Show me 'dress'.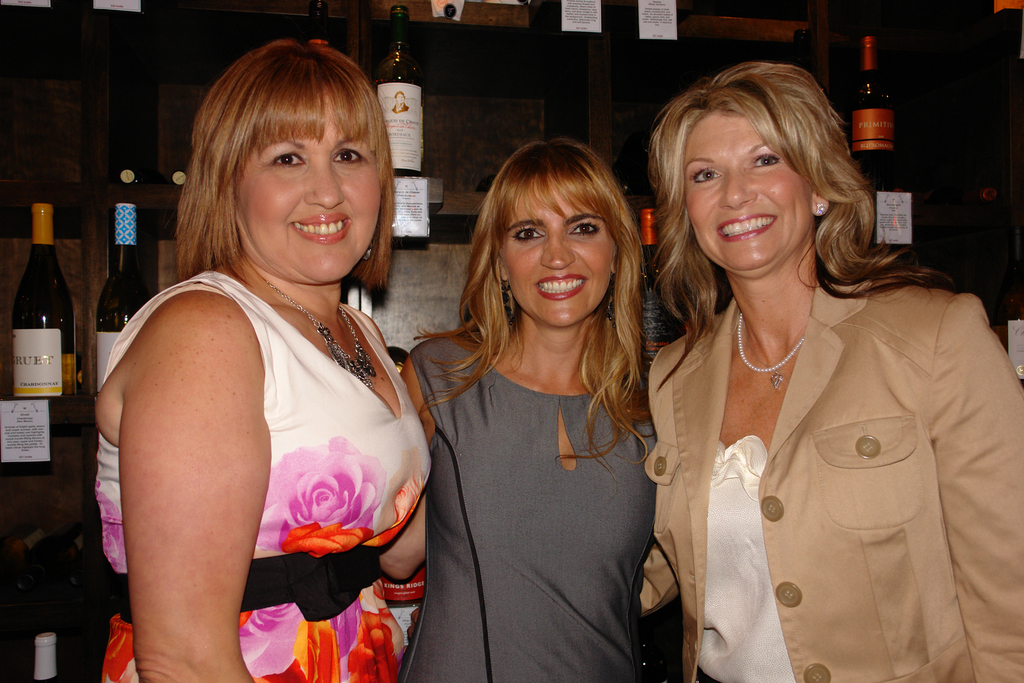
'dress' is here: box(92, 270, 431, 682).
